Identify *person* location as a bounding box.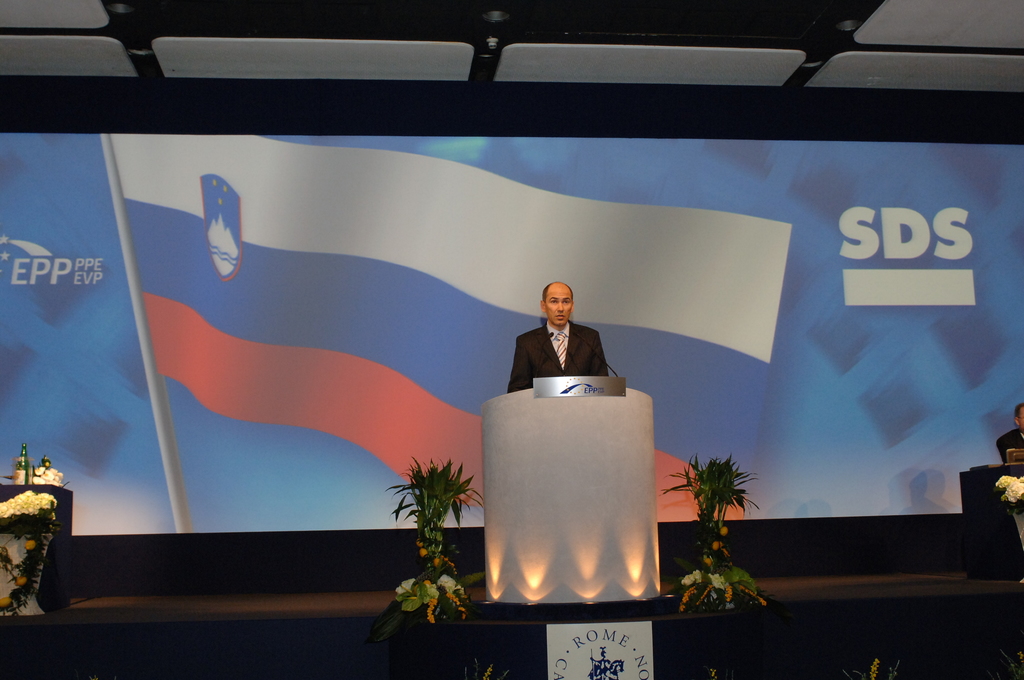
BBox(506, 282, 607, 391).
